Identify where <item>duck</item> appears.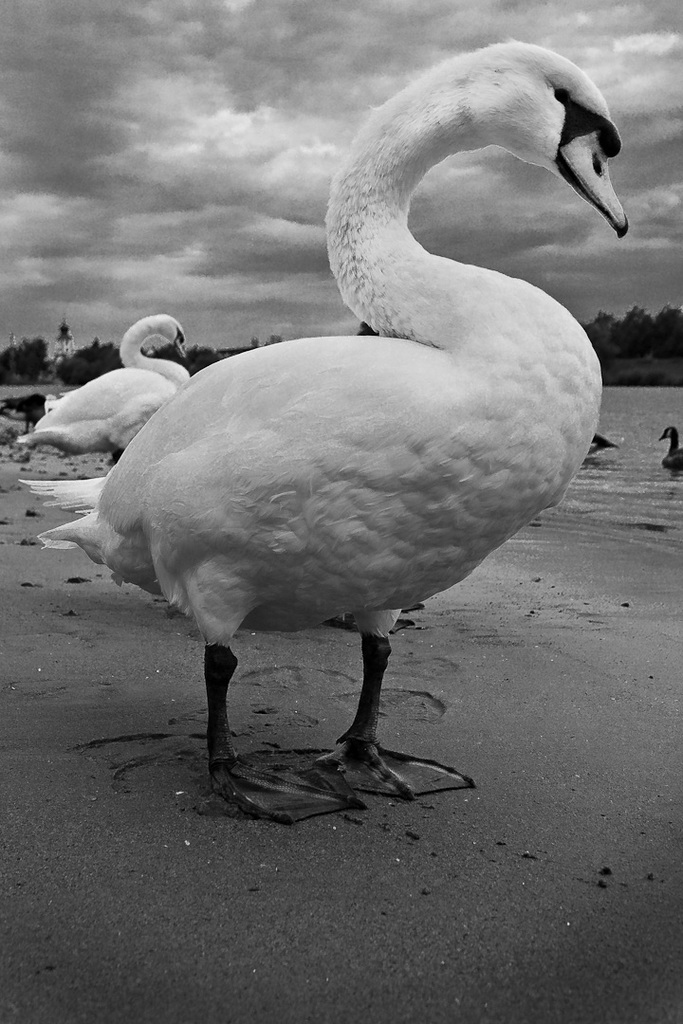
Appears at [12,18,652,837].
